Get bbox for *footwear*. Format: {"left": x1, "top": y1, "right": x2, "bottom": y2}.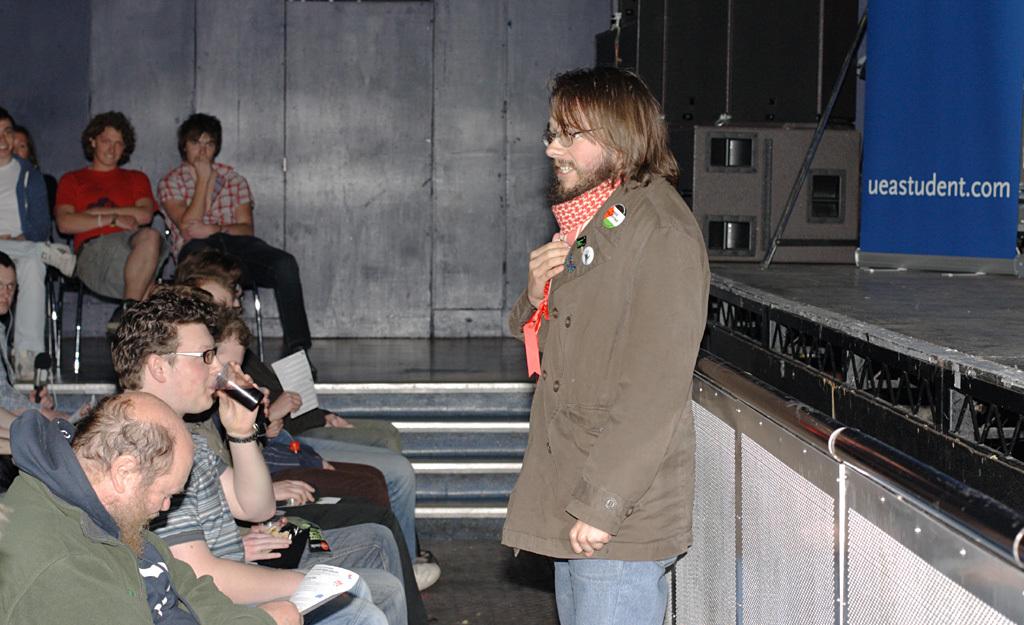
{"left": 410, "top": 558, "right": 445, "bottom": 594}.
